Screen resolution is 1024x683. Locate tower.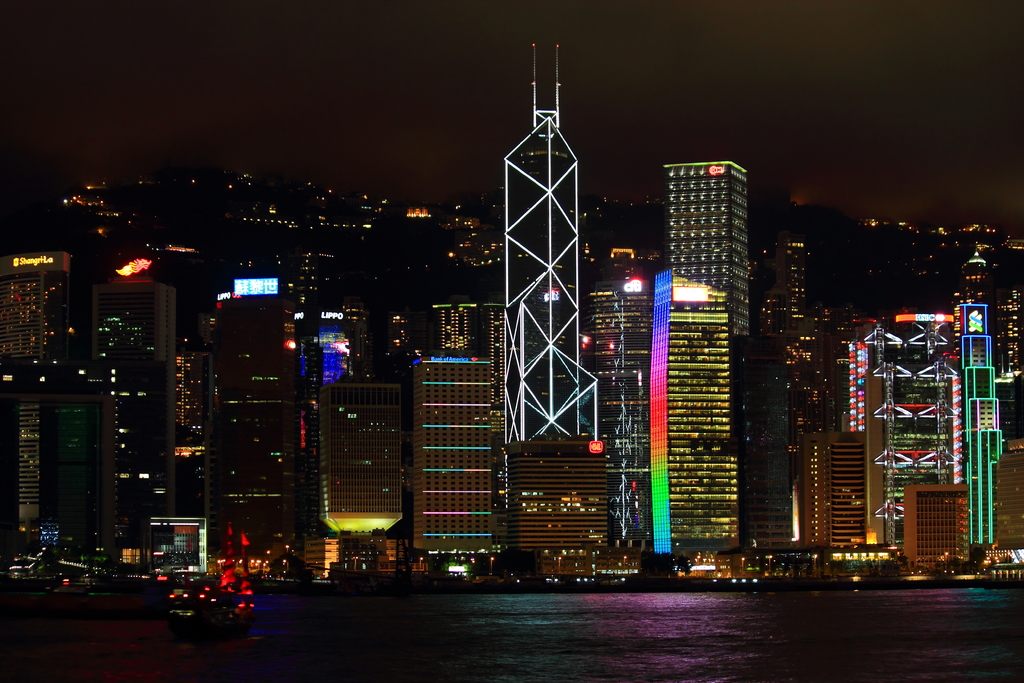
box(213, 274, 301, 578).
